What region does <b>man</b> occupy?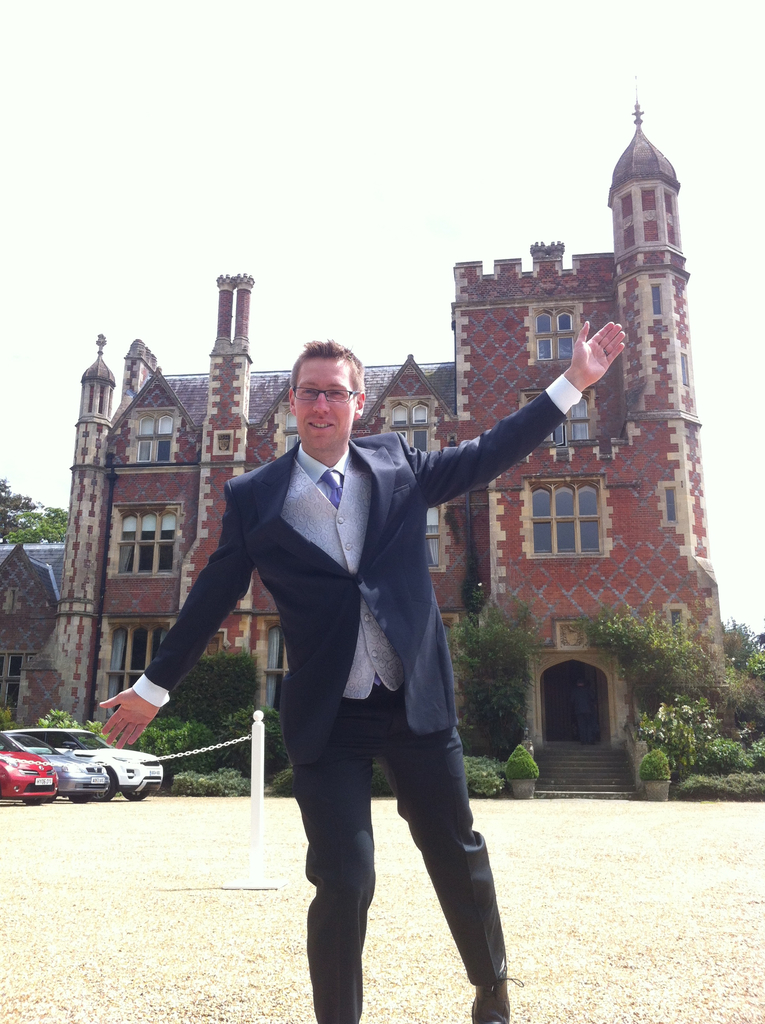
<bbox>139, 306, 589, 980</bbox>.
